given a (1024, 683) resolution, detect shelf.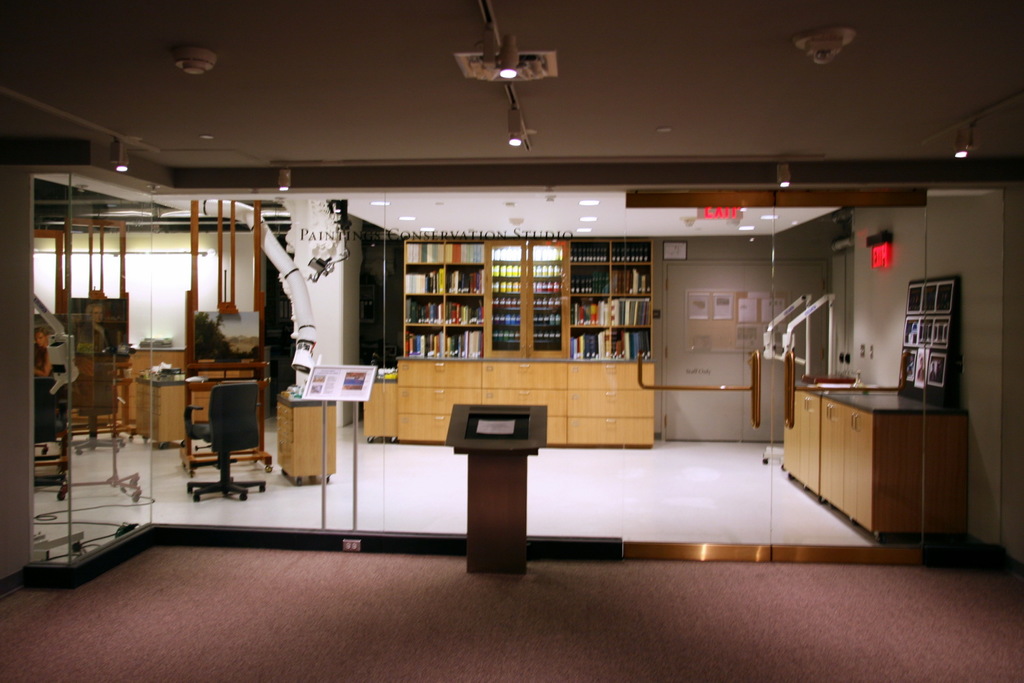
bbox=[624, 332, 652, 352].
